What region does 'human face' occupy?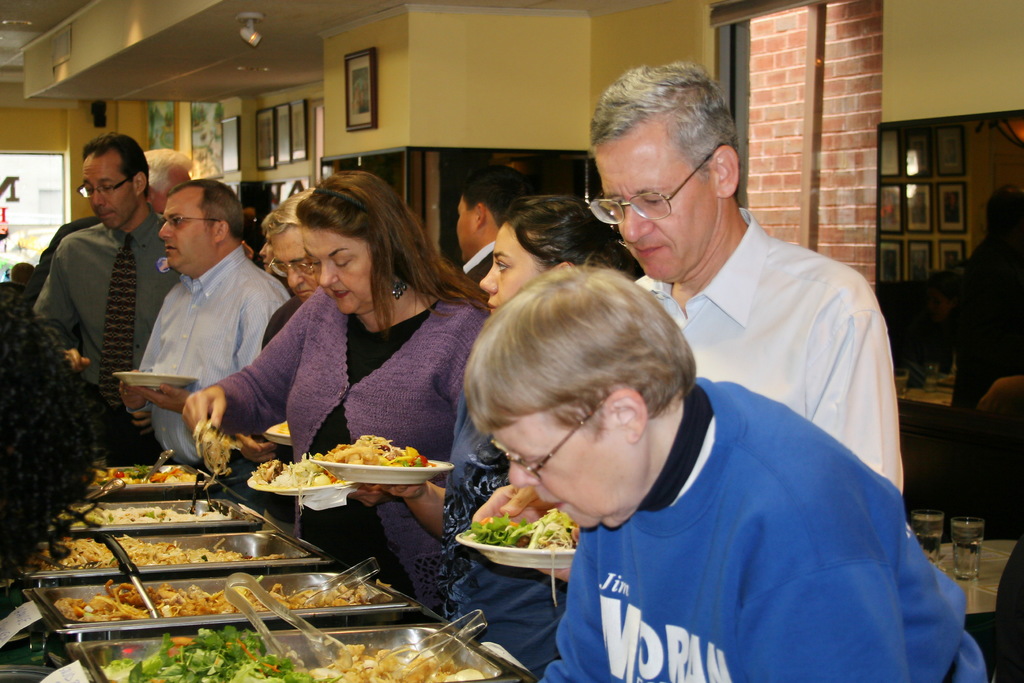
151,165,191,217.
